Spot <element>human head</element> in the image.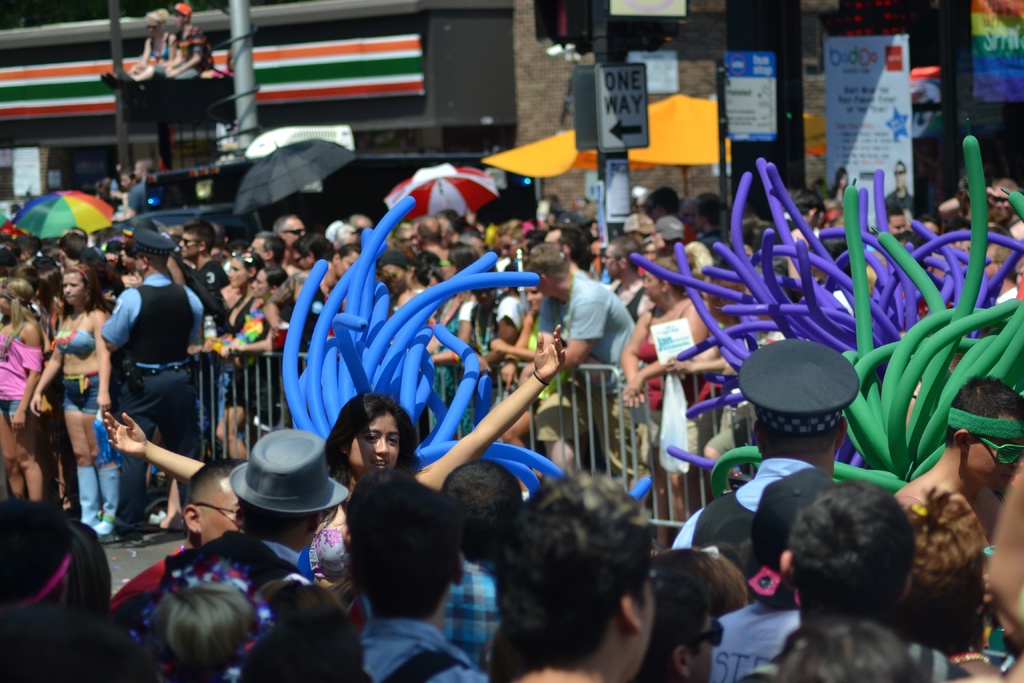
<element>human head</element> found at BBox(252, 262, 287, 300).
